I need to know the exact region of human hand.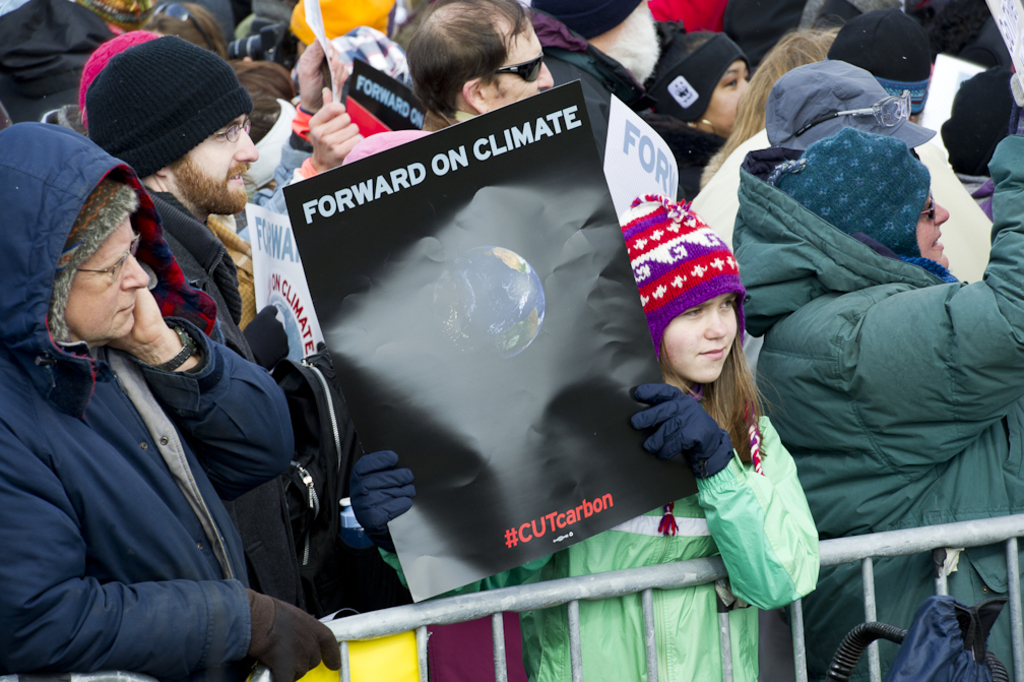
Region: {"left": 307, "top": 82, "right": 366, "bottom": 172}.
